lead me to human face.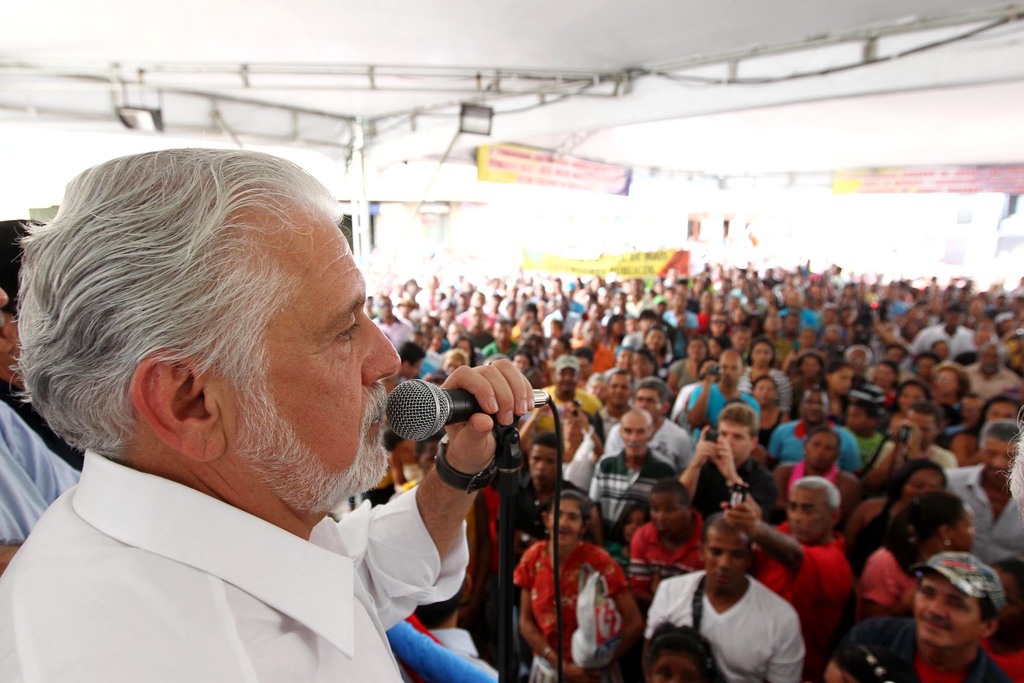
Lead to left=548, top=340, right=561, bottom=358.
